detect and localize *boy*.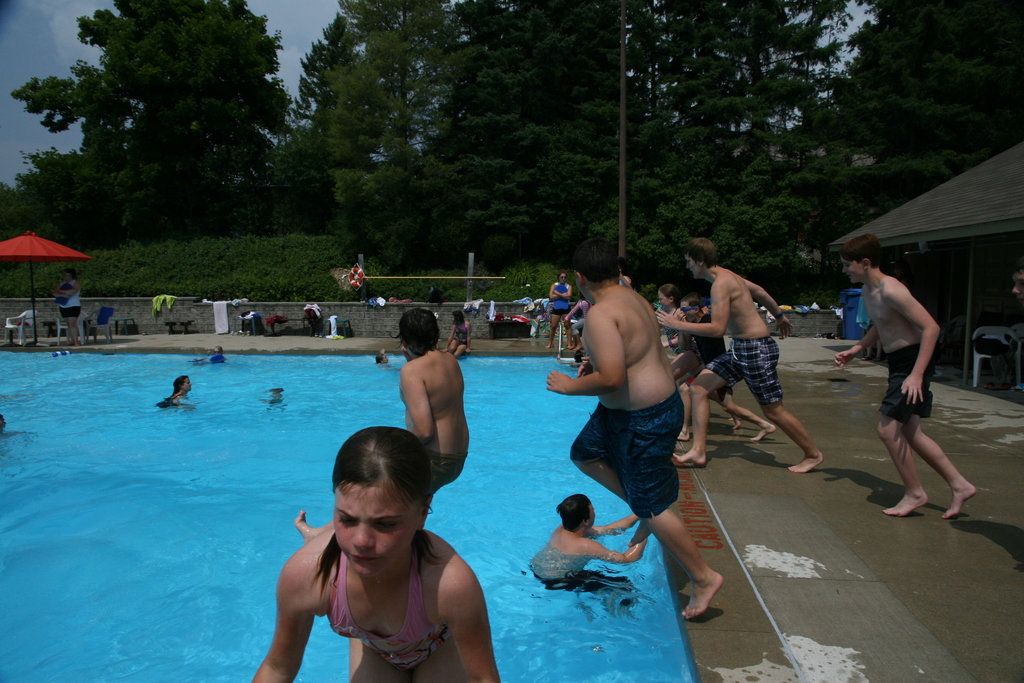
Localized at 552:249:732:561.
